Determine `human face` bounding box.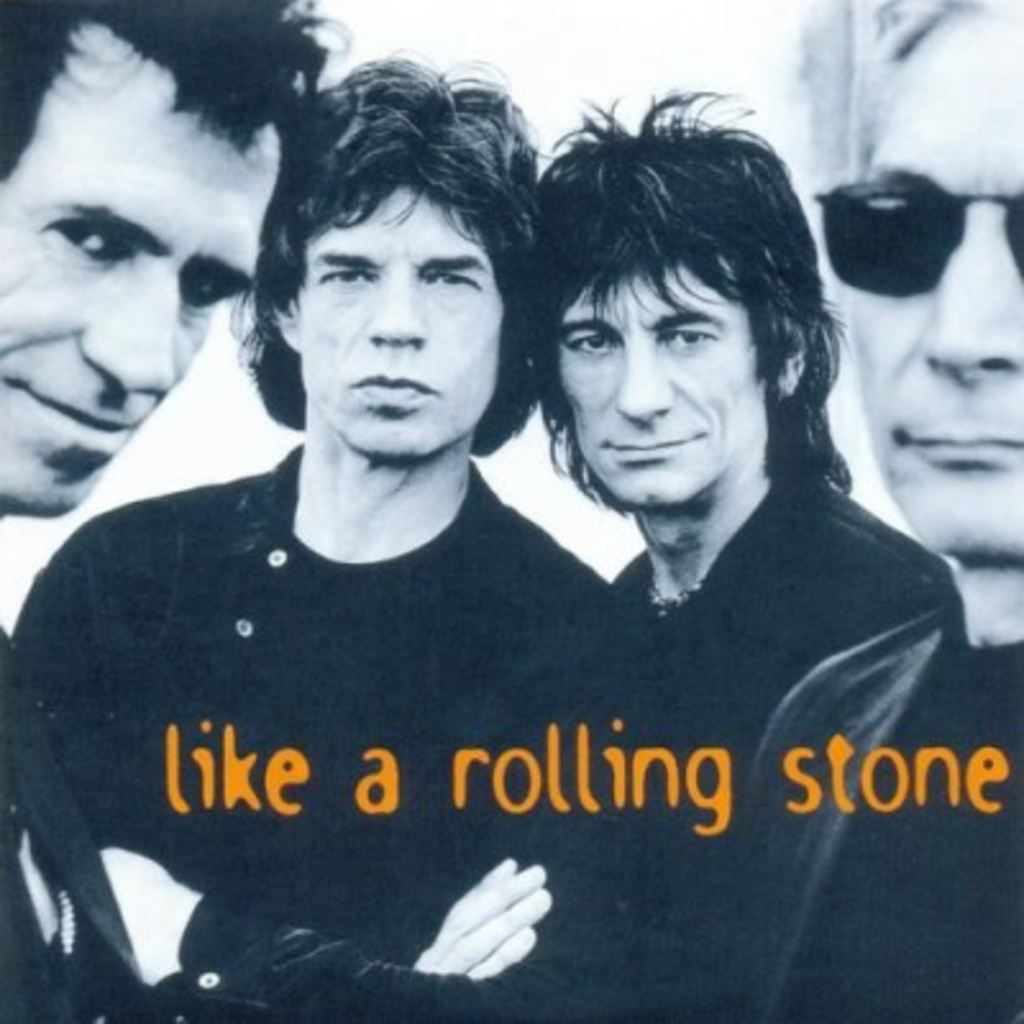
Determined: x1=850, y1=31, x2=1021, y2=558.
